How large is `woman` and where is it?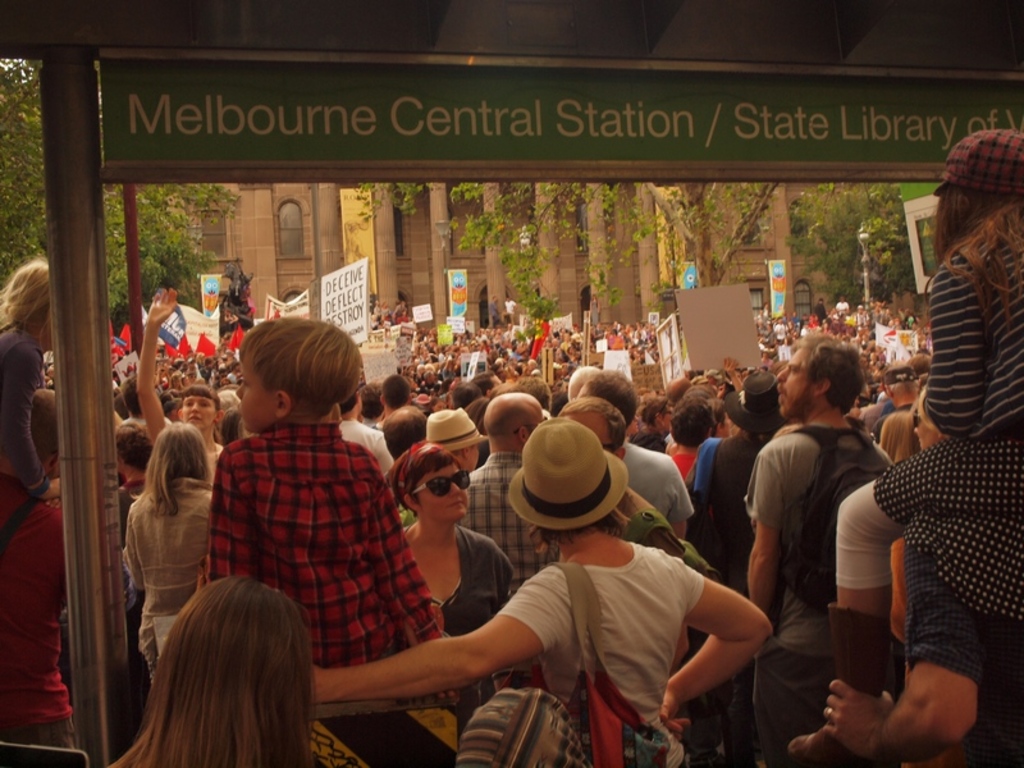
Bounding box: bbox(310, 419, 774, 767).
